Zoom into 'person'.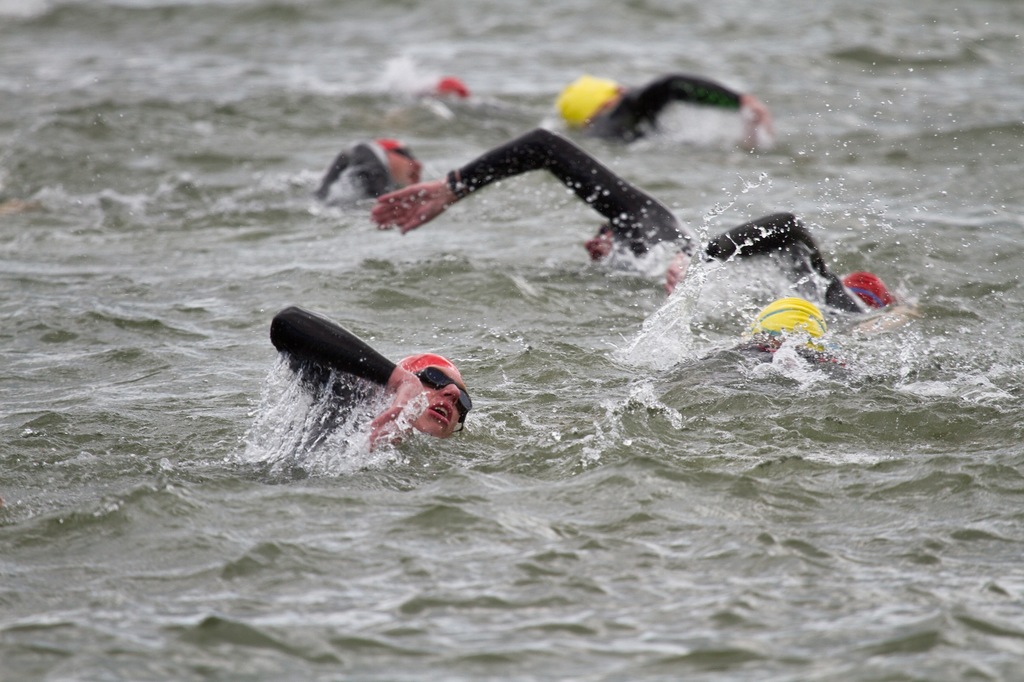
Zoom target: <bbox>273, 302, 474, 468</bbox>.
